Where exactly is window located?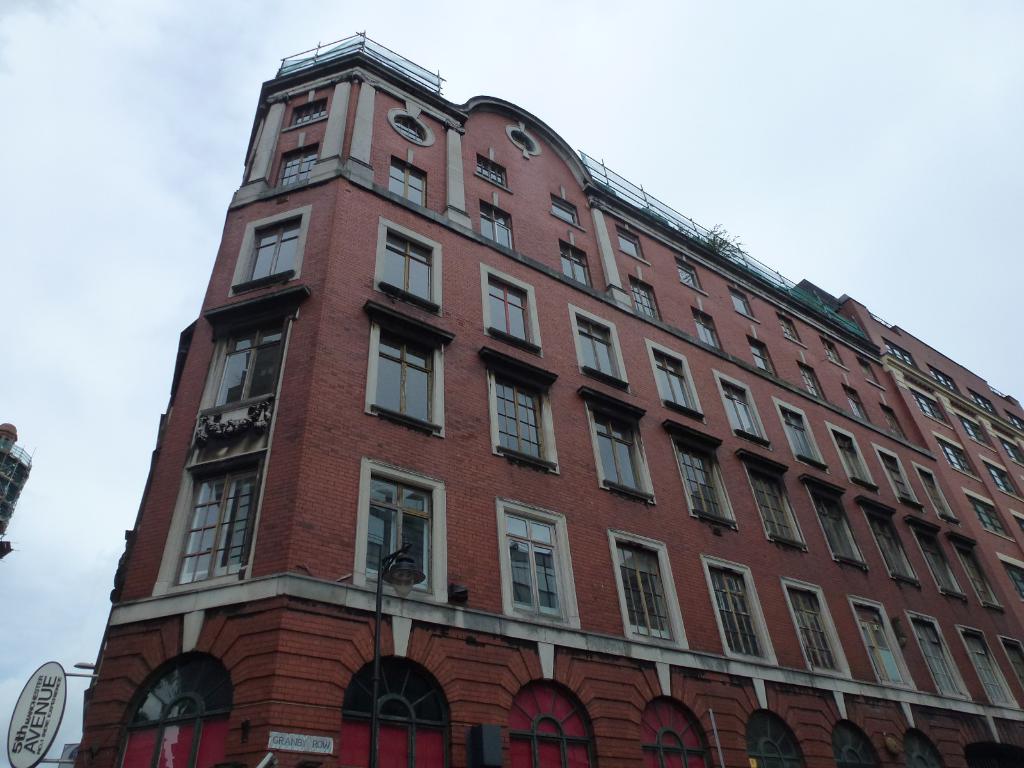
Its bounding box is (835, 421, 876, 490).
